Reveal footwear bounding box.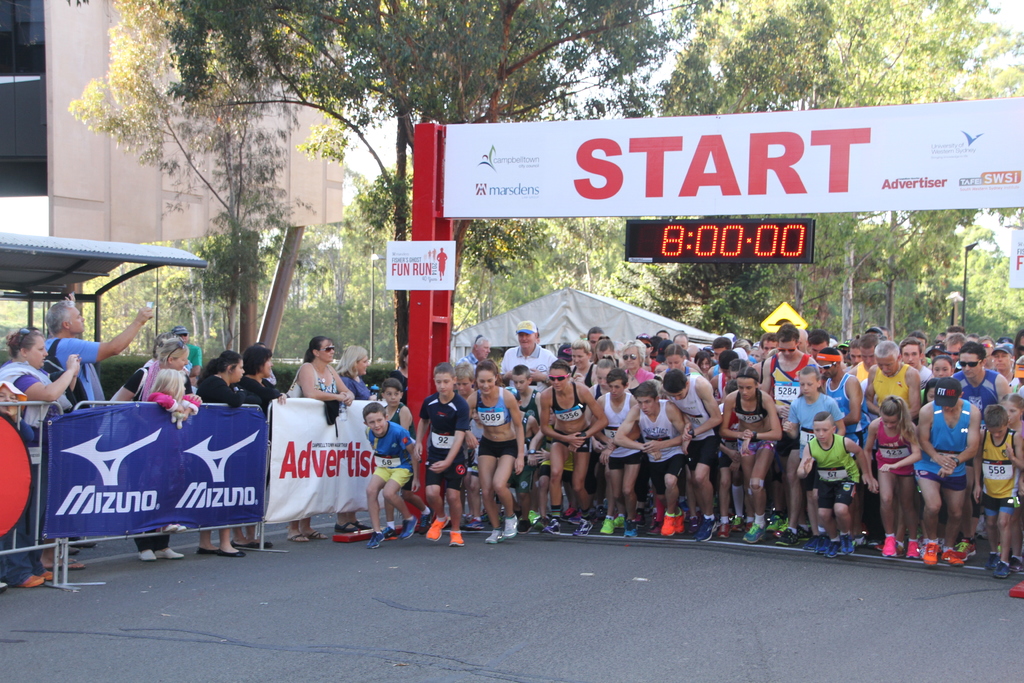
Revealed: 467 518 486 531.
